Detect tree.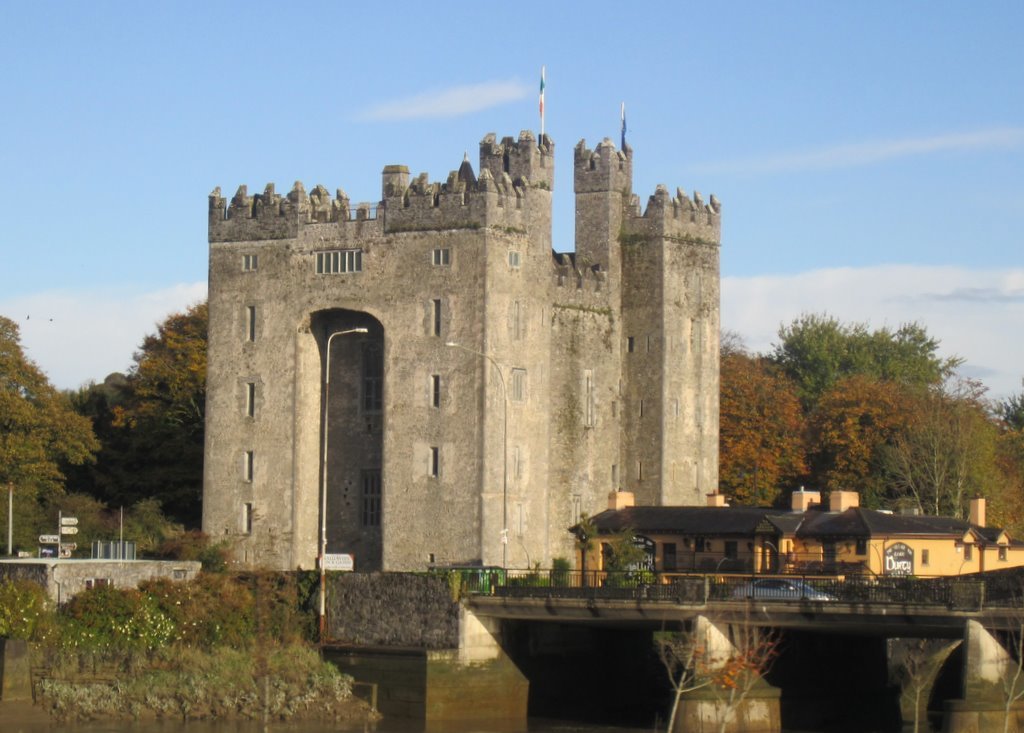
Detected at (x1=765, y1=310, x2=963, y2=412).
